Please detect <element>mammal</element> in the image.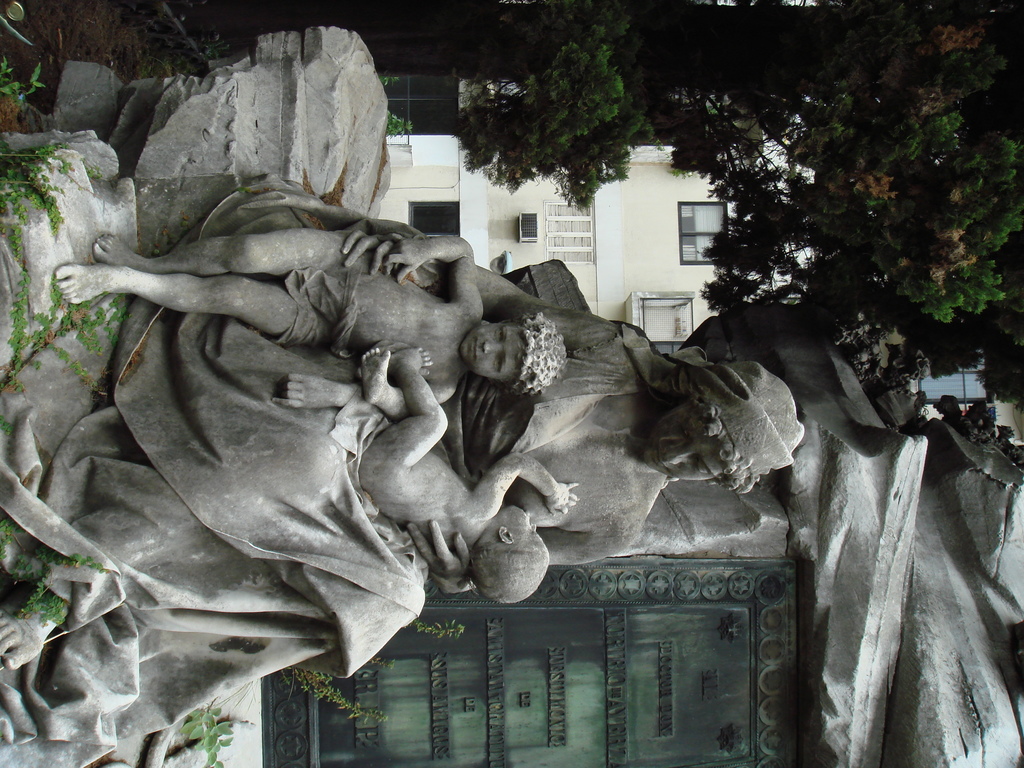
(x1=0, y1=172, x2=796, y2=767).
